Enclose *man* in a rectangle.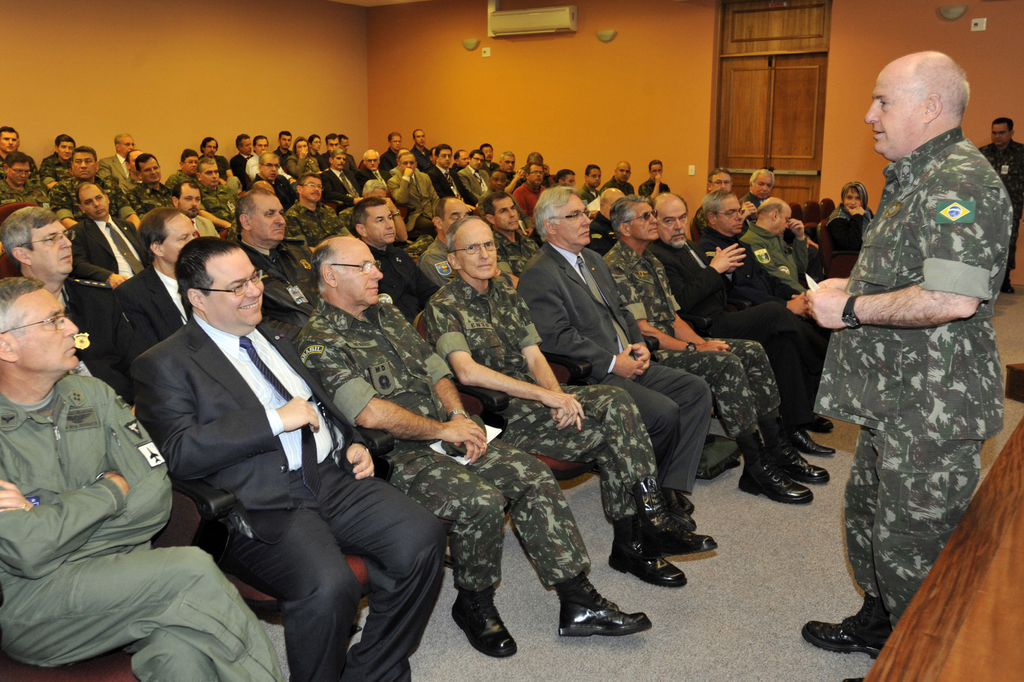
1 206 141 406.
